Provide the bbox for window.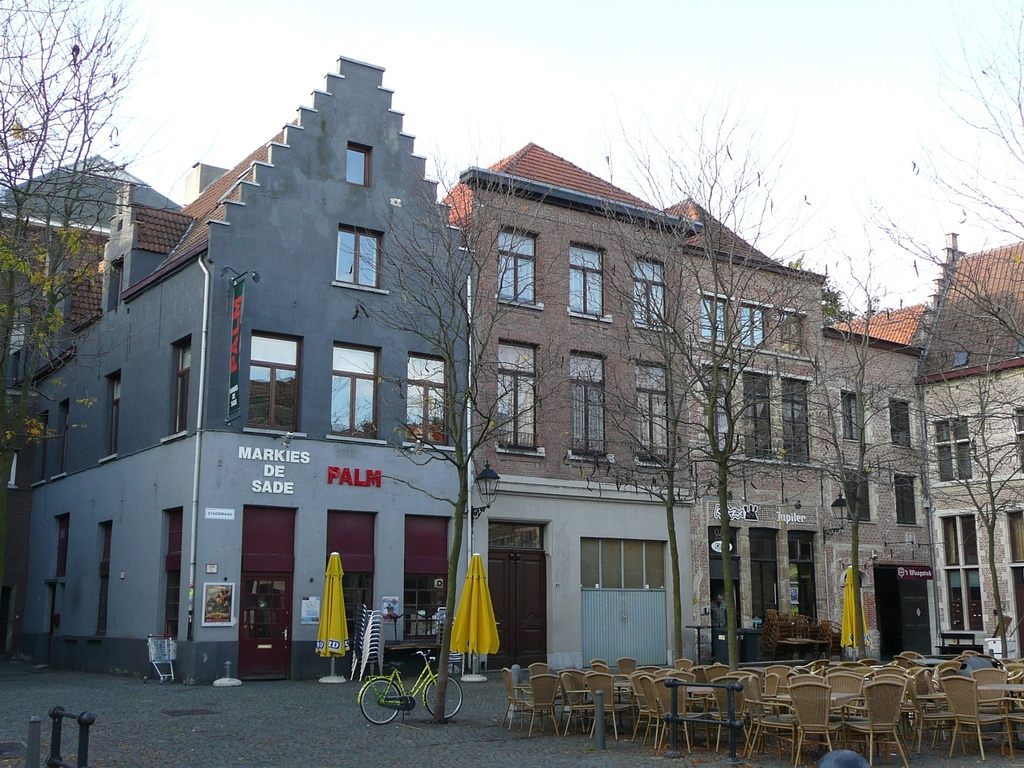
<region>701, 361, 734, 450</region>.
